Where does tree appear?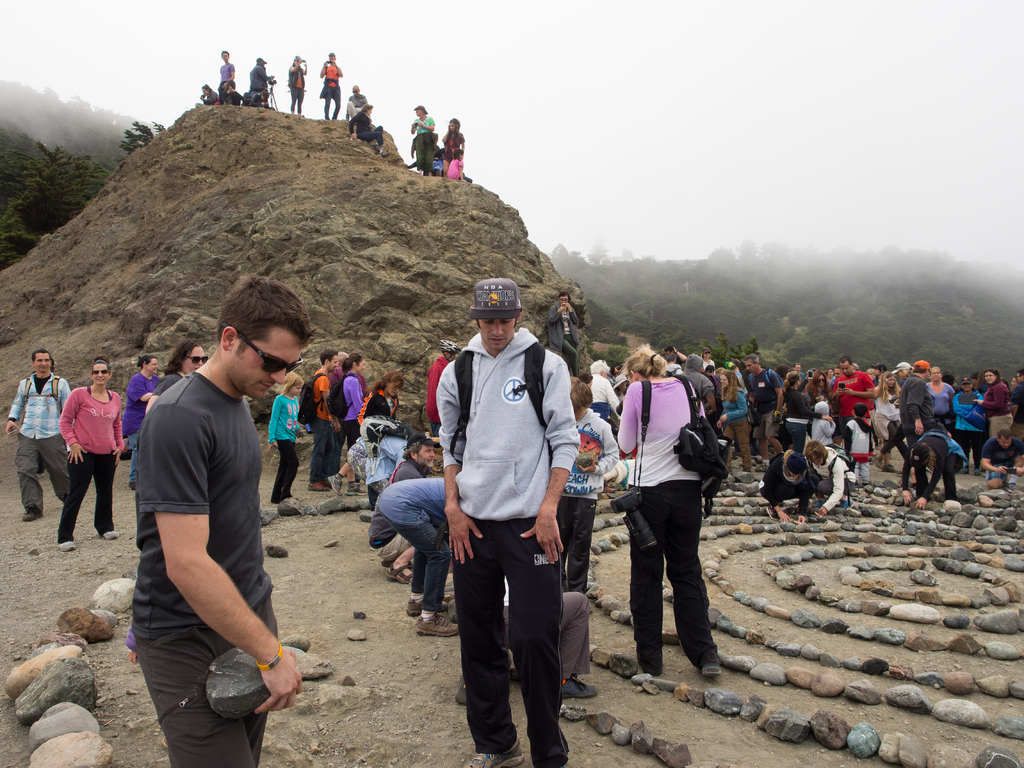
Appears at 120 121 177 154.
